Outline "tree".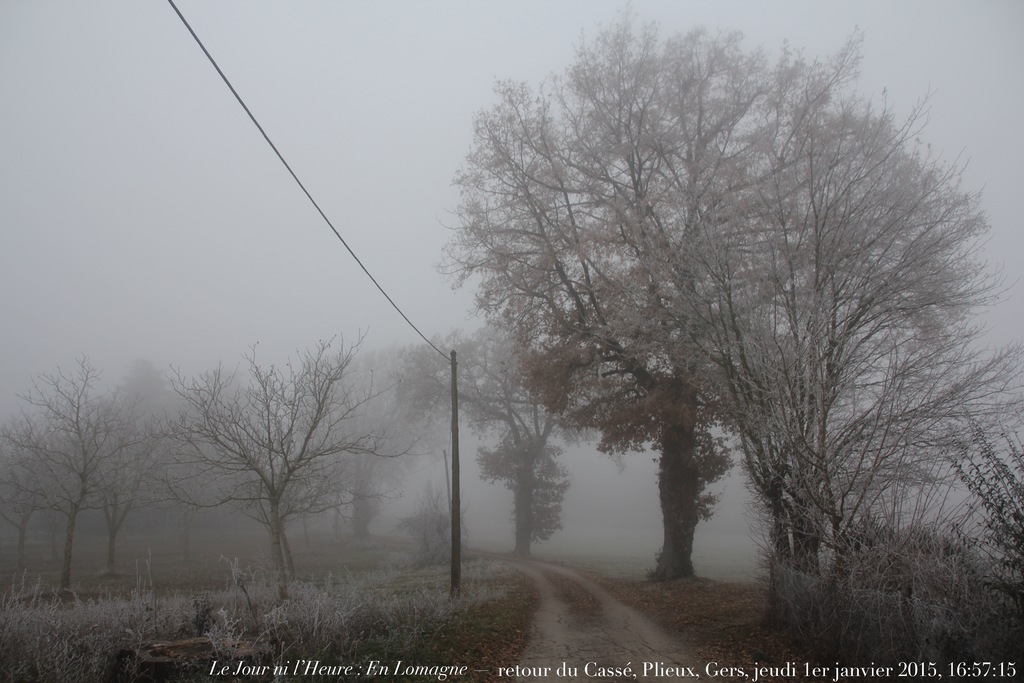
Outline: 135 332 362 609.
